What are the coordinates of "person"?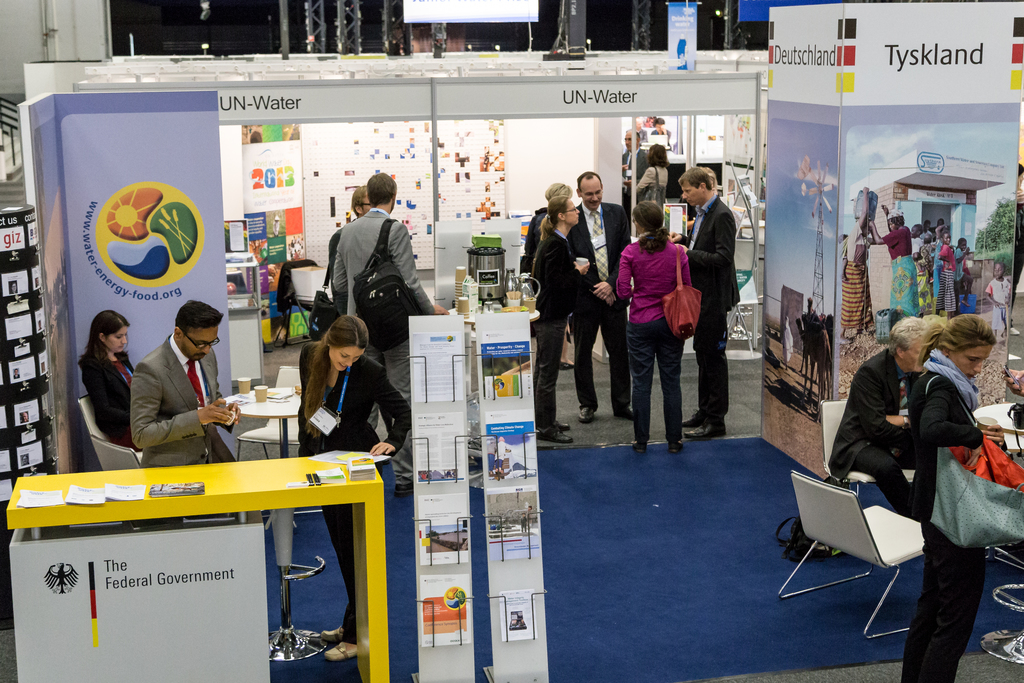
box=[902, 314, 995, 682].
